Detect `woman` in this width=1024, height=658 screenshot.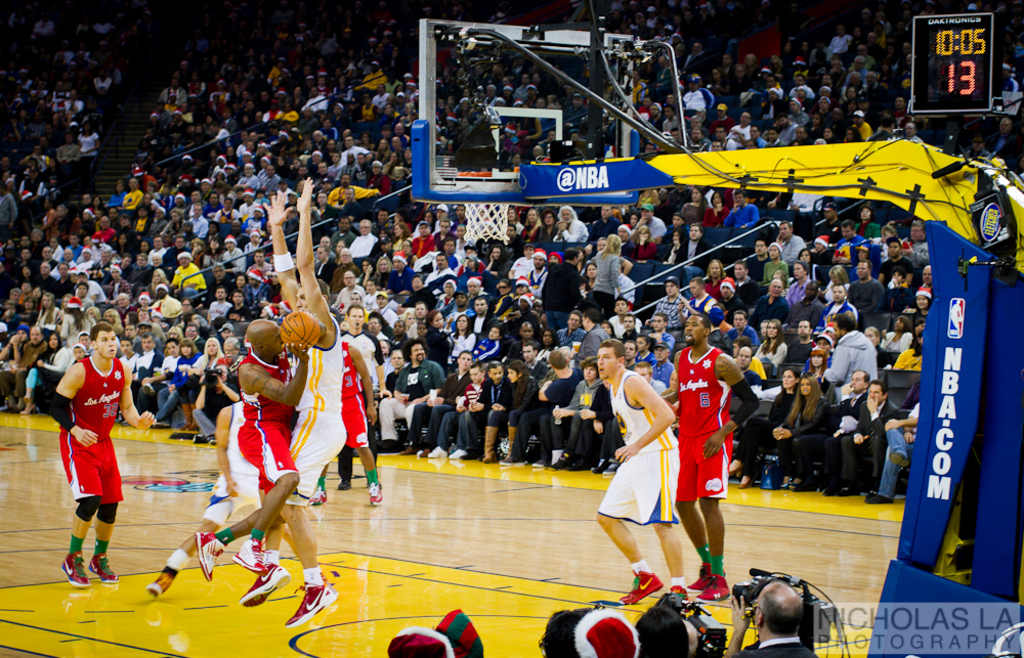
Detection: rect(853, 208, 884, 238).
